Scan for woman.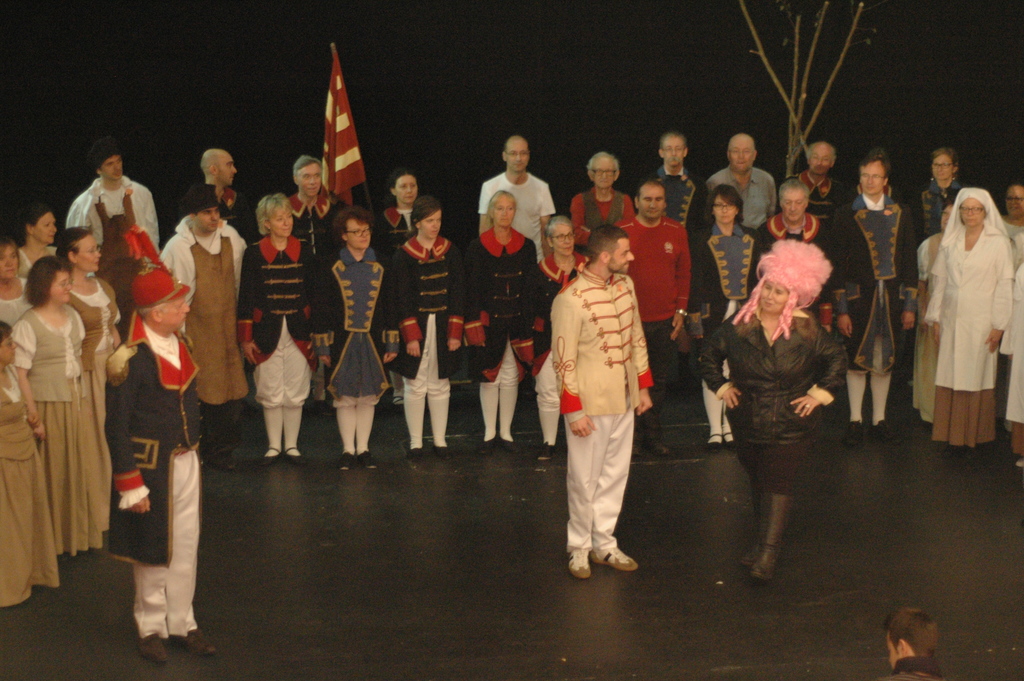
Scan result: {"left": 687, "top": 231, "right": 845, "bottom": 590}.
